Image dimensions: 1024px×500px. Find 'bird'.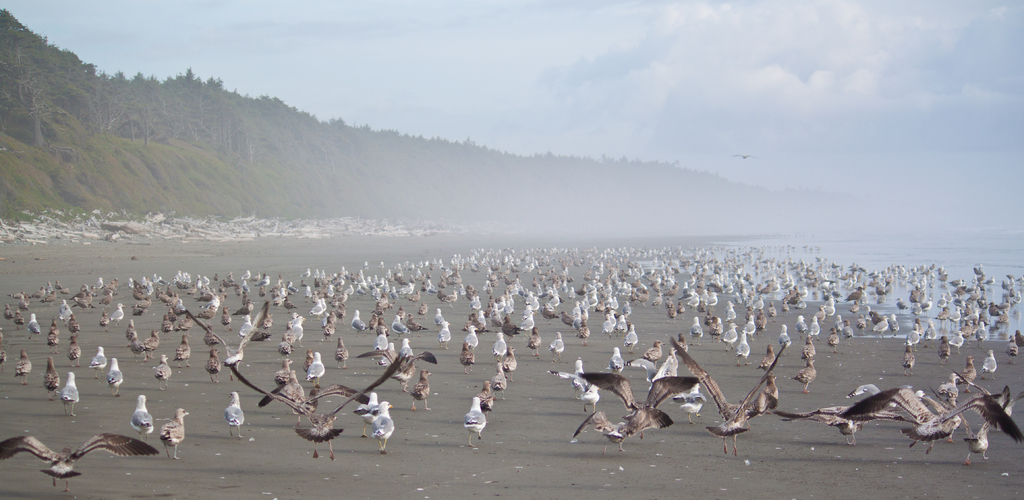
BBox(0, 431, 164, 498).
